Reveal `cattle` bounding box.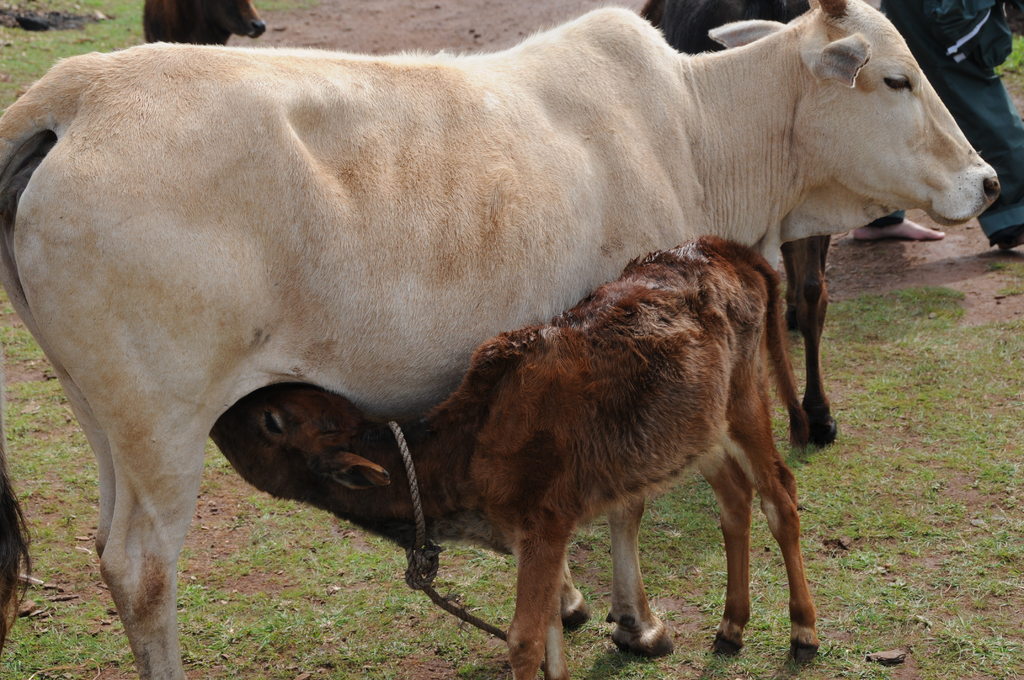
Revealed: (left=144, top=0, right=265, bottom=52).
